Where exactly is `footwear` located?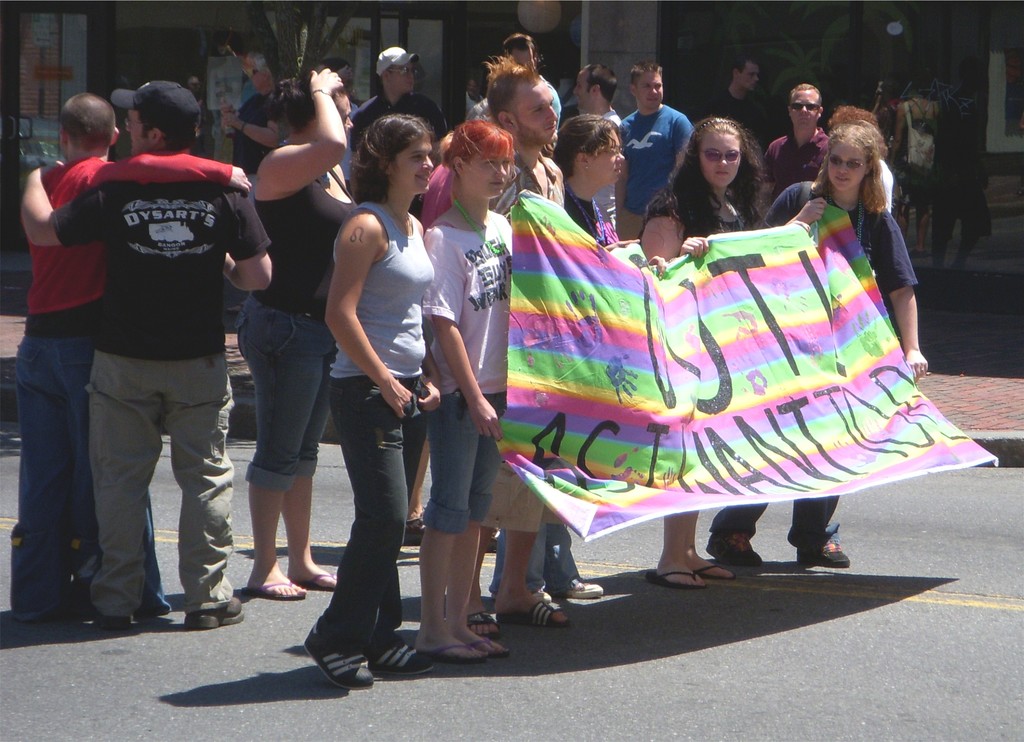
Its bounding box is (left=93, top=613, right=132, bottom=629).
